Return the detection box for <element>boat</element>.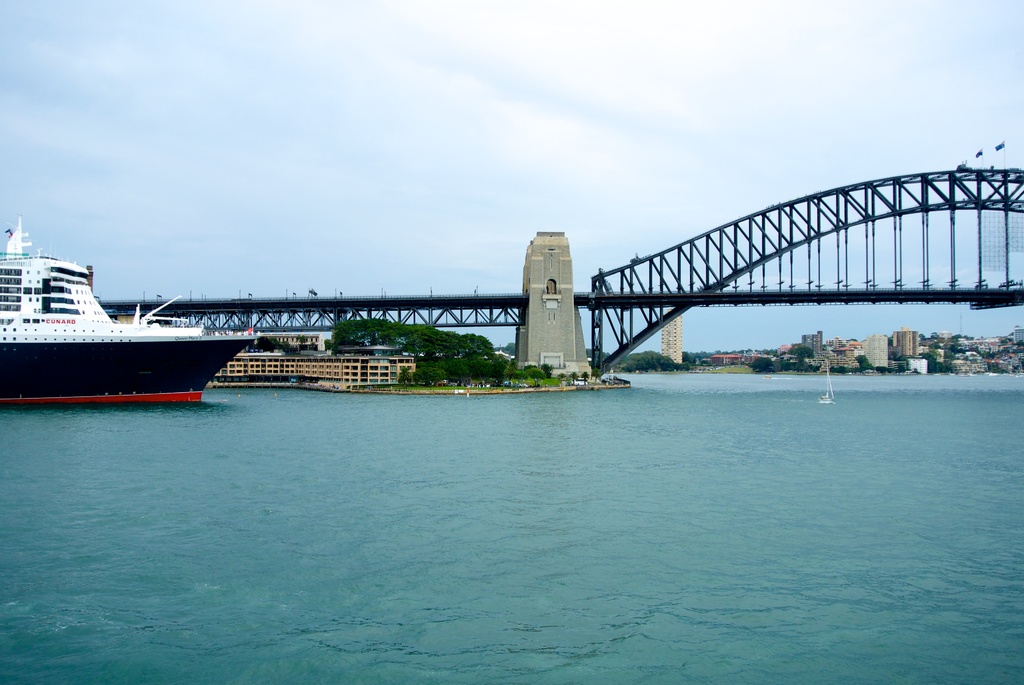
{"left": 2, "top": 223, "right": 266, "bottom": 403}.
